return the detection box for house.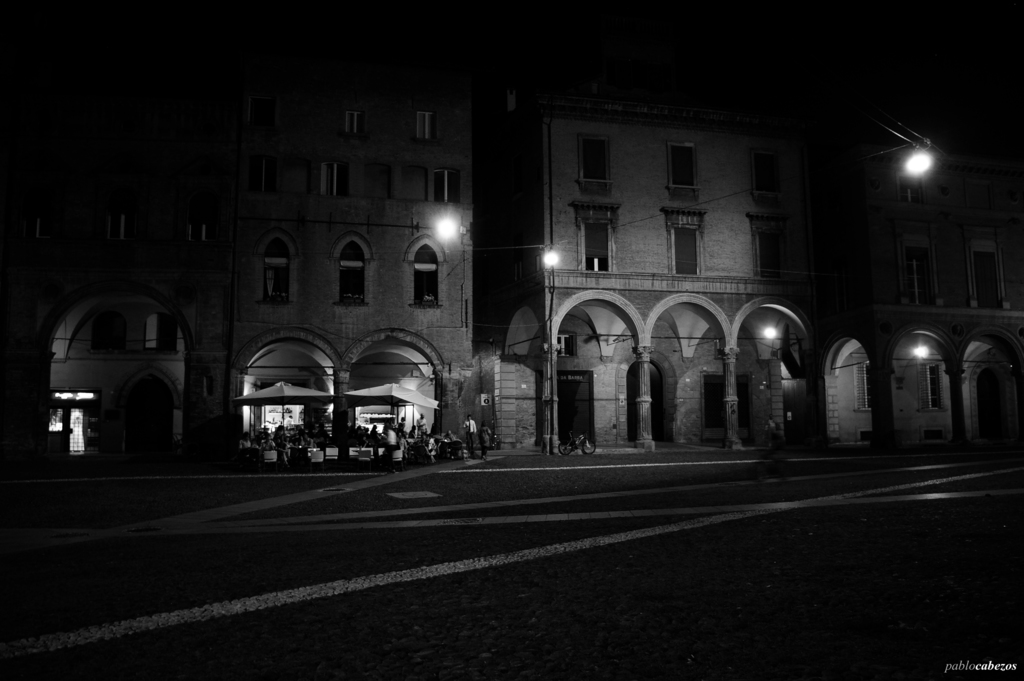
rect(467, 86, 828, 478).
